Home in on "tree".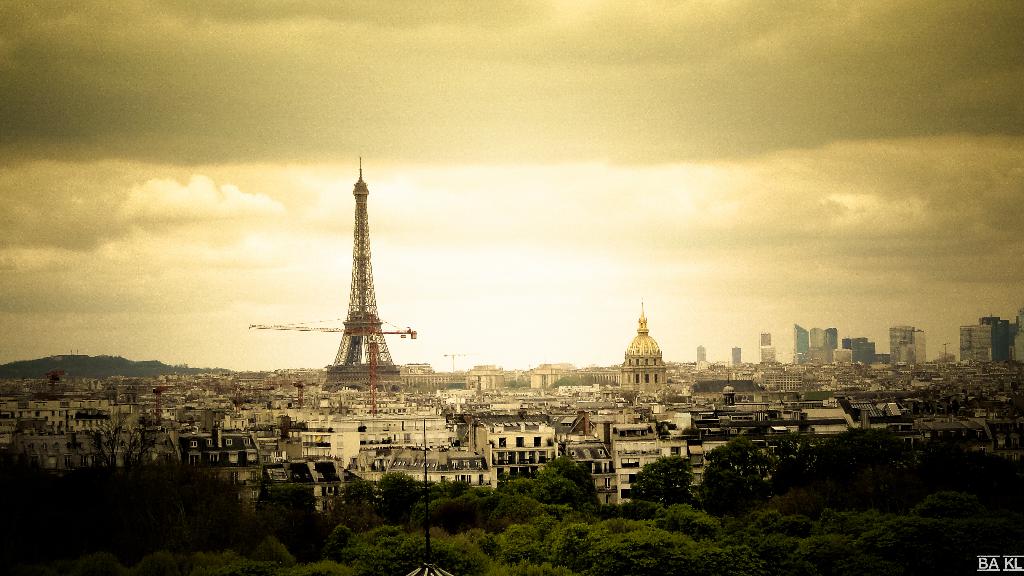
Homed in at bbox=(540, 447, 604, 508).
